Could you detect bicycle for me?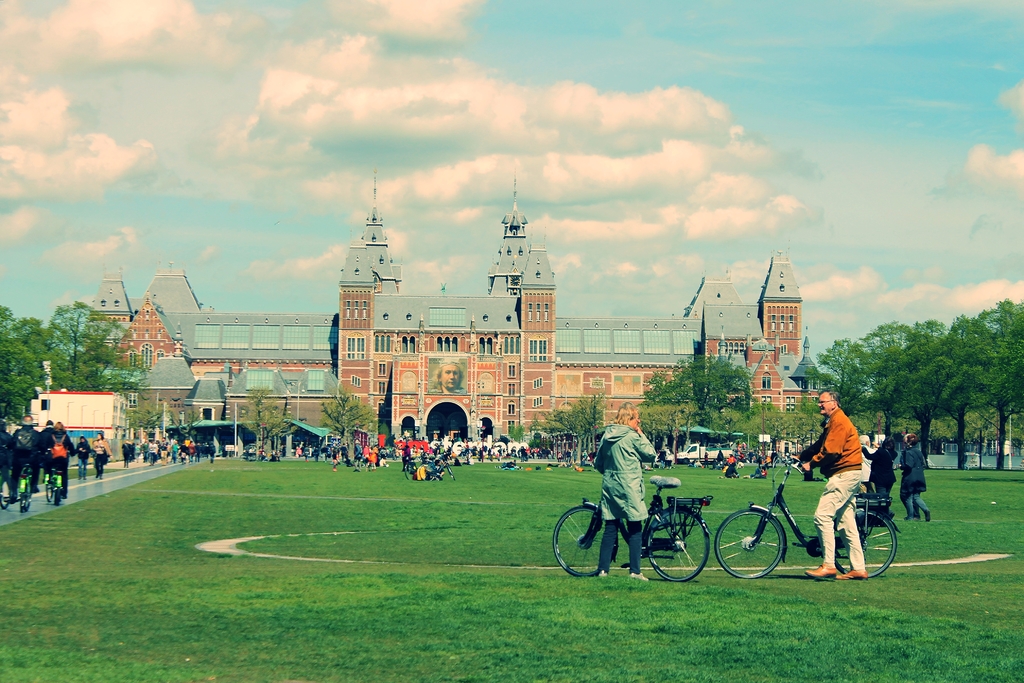
Detection result: detection(10, 460, 36, 506).
